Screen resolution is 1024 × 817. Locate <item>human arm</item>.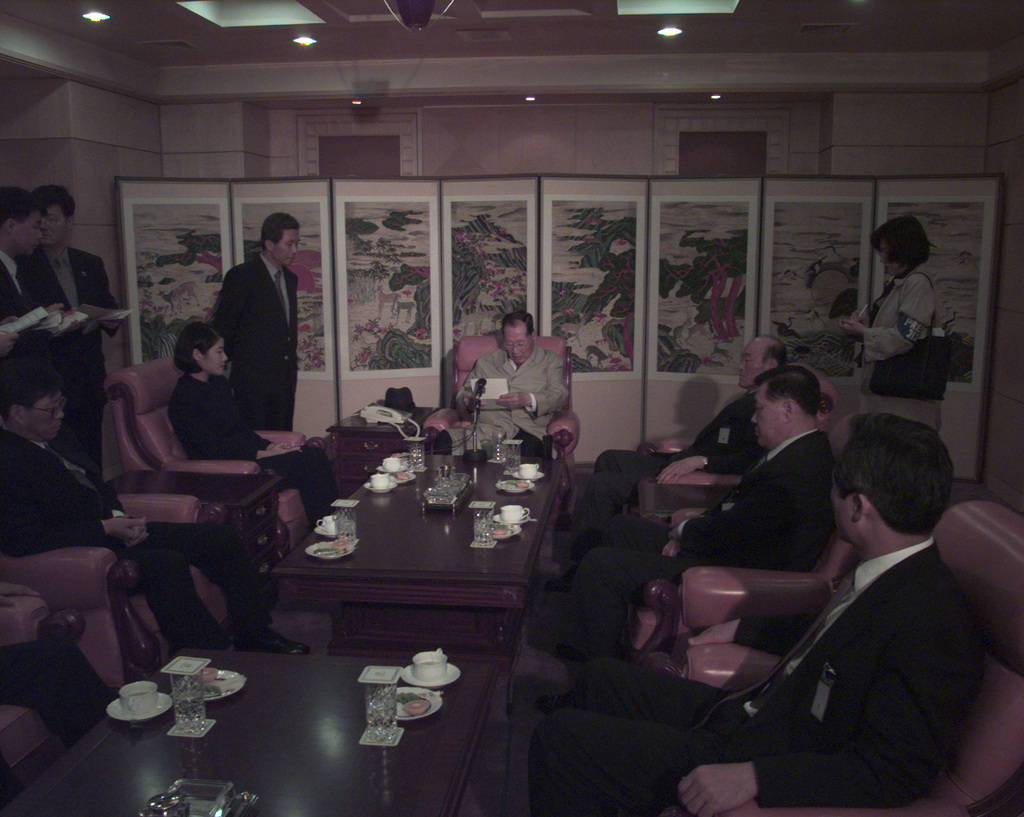
(x1=180, y1=391, x2=293, y2=459).
